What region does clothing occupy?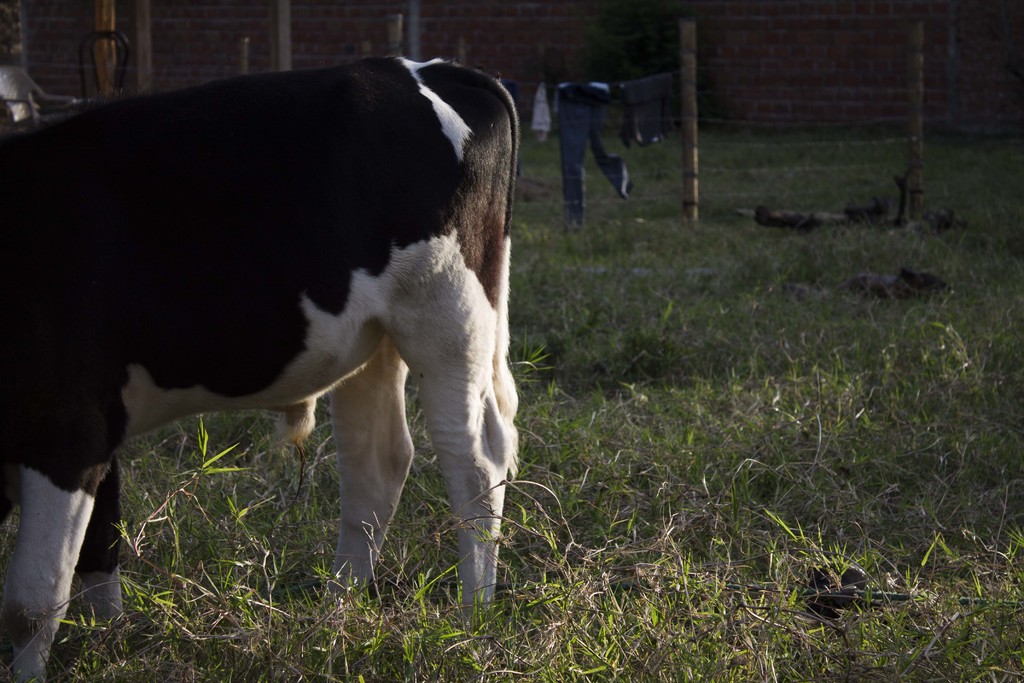
x1=620 y1=73 x2=676 y2=148.
